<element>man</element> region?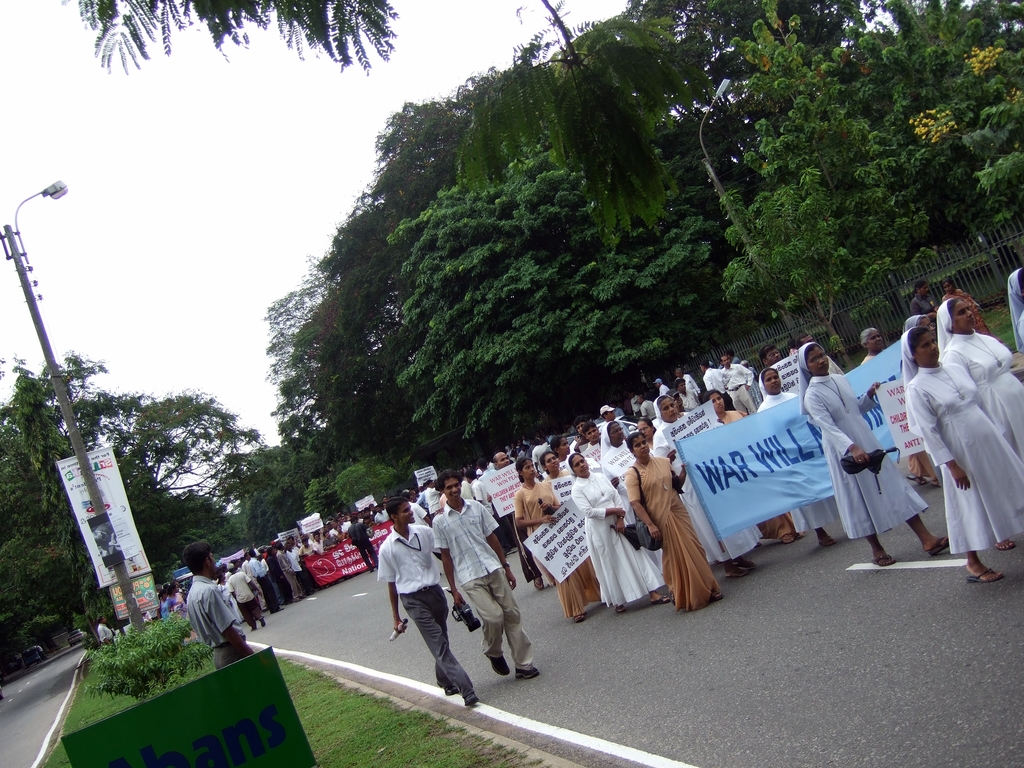
pyautogui.locateOnScreen(698, 361, 733, 410)
